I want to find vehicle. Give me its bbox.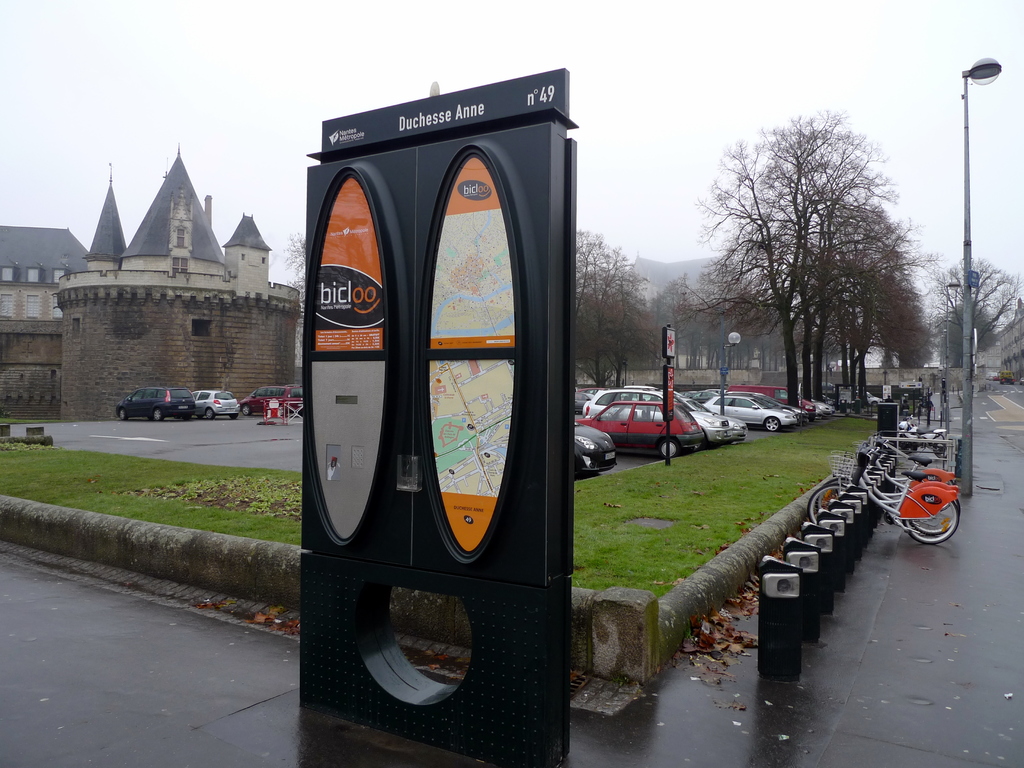
rect(572, 426, 618, 480).
